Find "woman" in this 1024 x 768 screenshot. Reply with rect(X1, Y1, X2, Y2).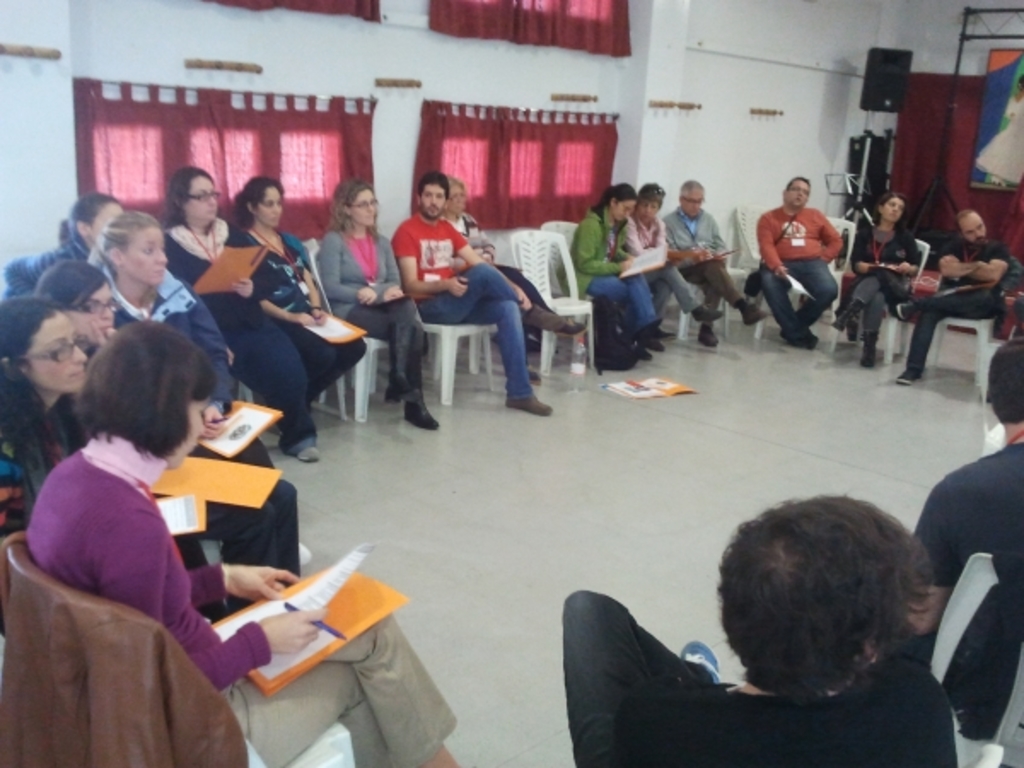
rect(41, 195, 119, 282).
